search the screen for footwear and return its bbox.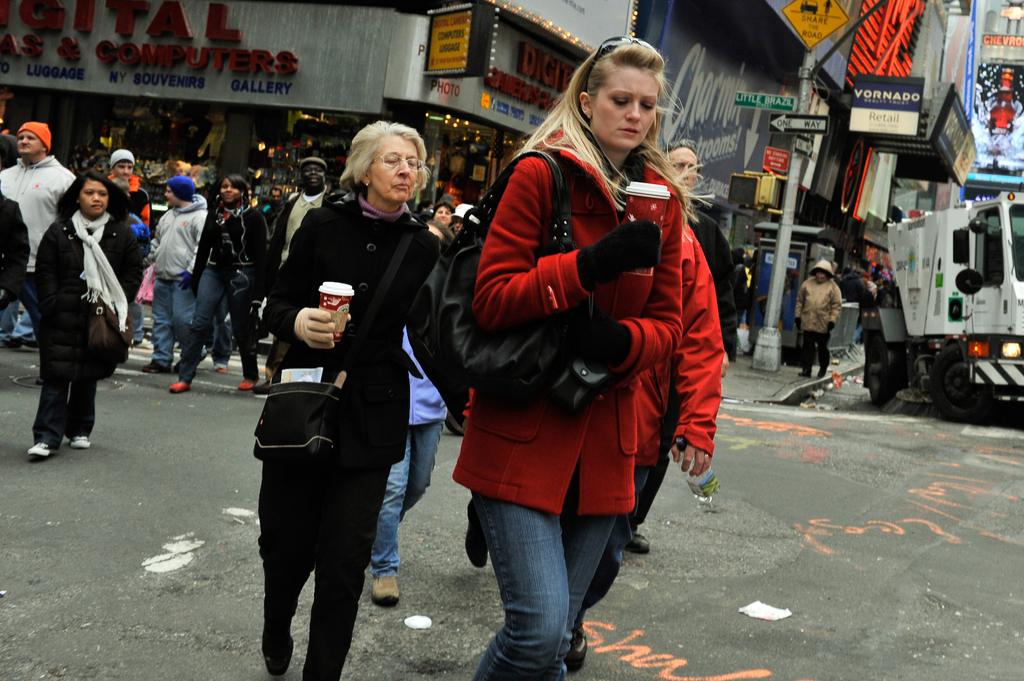
Found: 369/576/401/607.
